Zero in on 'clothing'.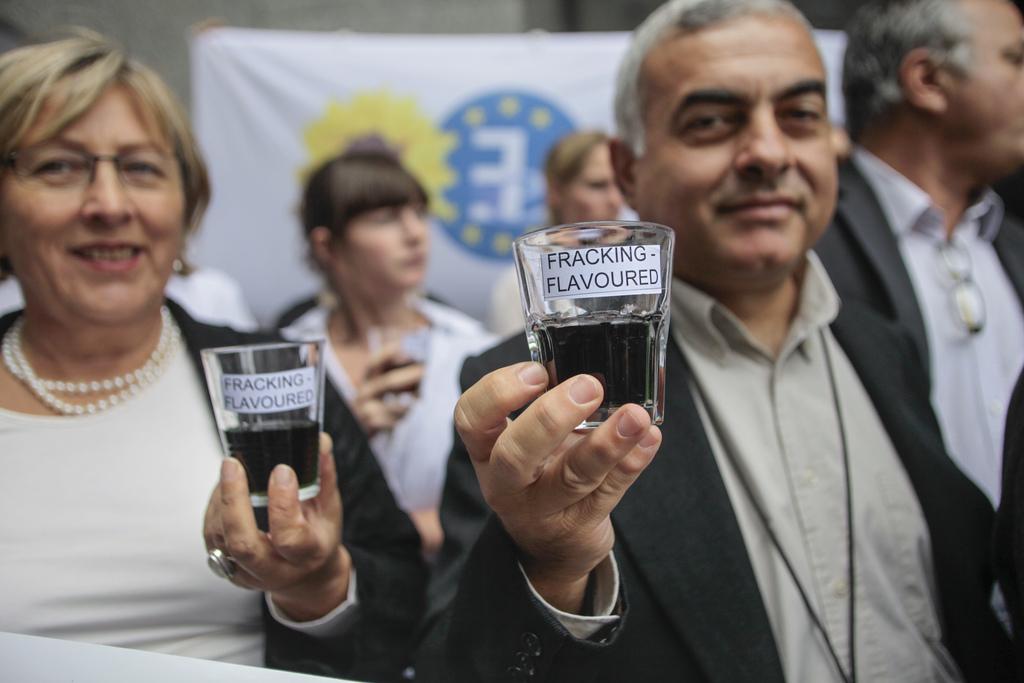
Zeroed in: (267,152,503,607).
